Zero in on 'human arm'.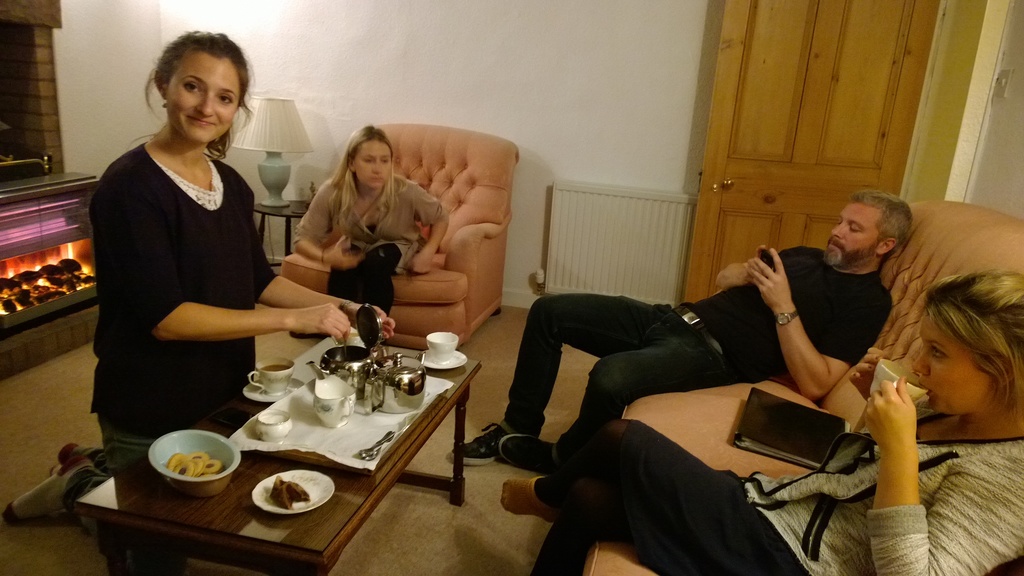
Zeroed in: <bbox>750, 247, 893, 411</bbox>.
